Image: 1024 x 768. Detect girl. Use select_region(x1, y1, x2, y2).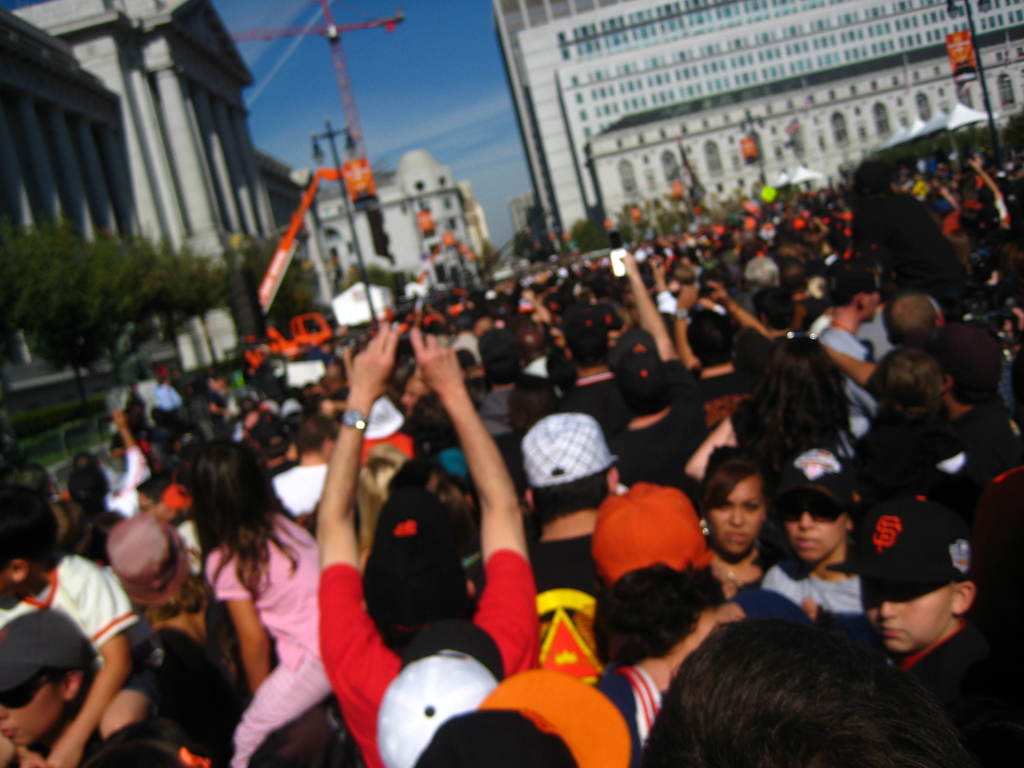
select_region(758, 438, 868, 620).
